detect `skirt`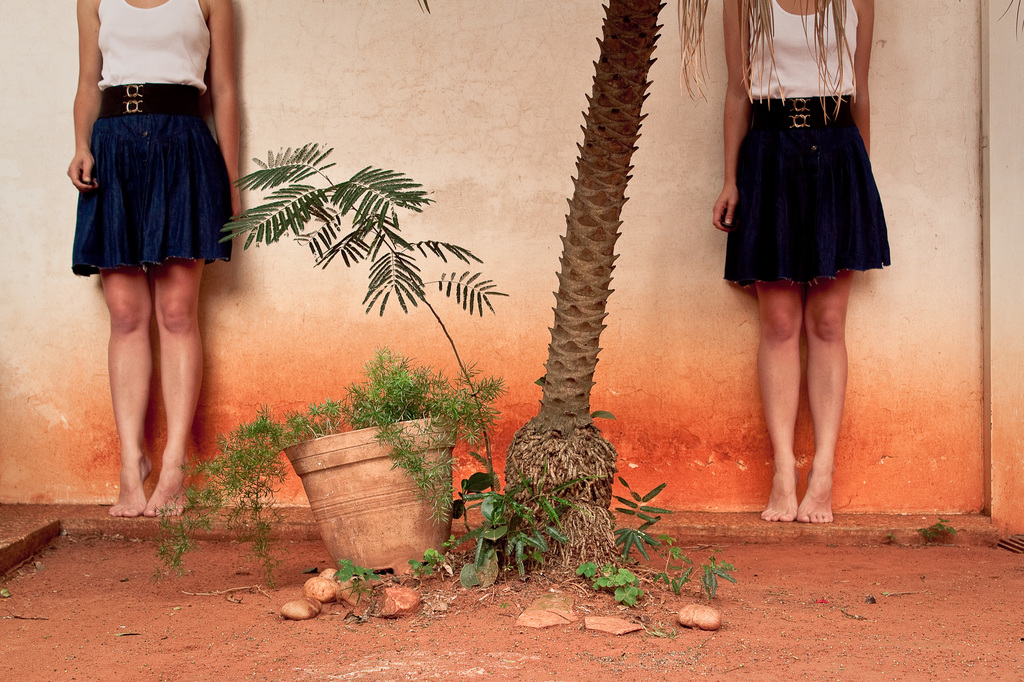
721 94 893 288
